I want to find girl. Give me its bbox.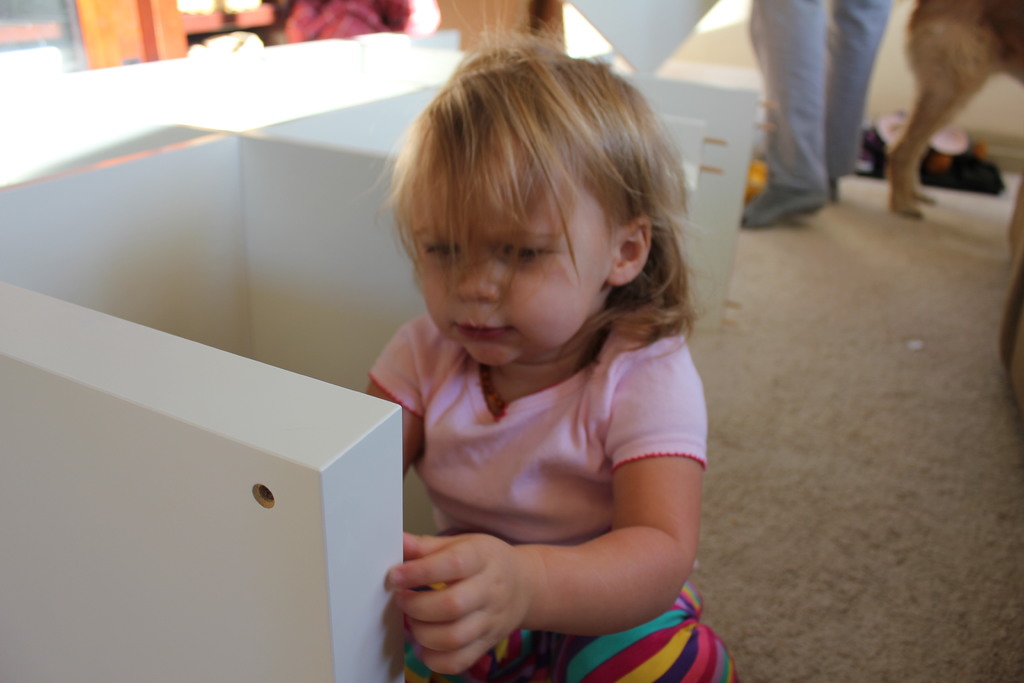
[left=362, top=0, right=737, bottom=682].
